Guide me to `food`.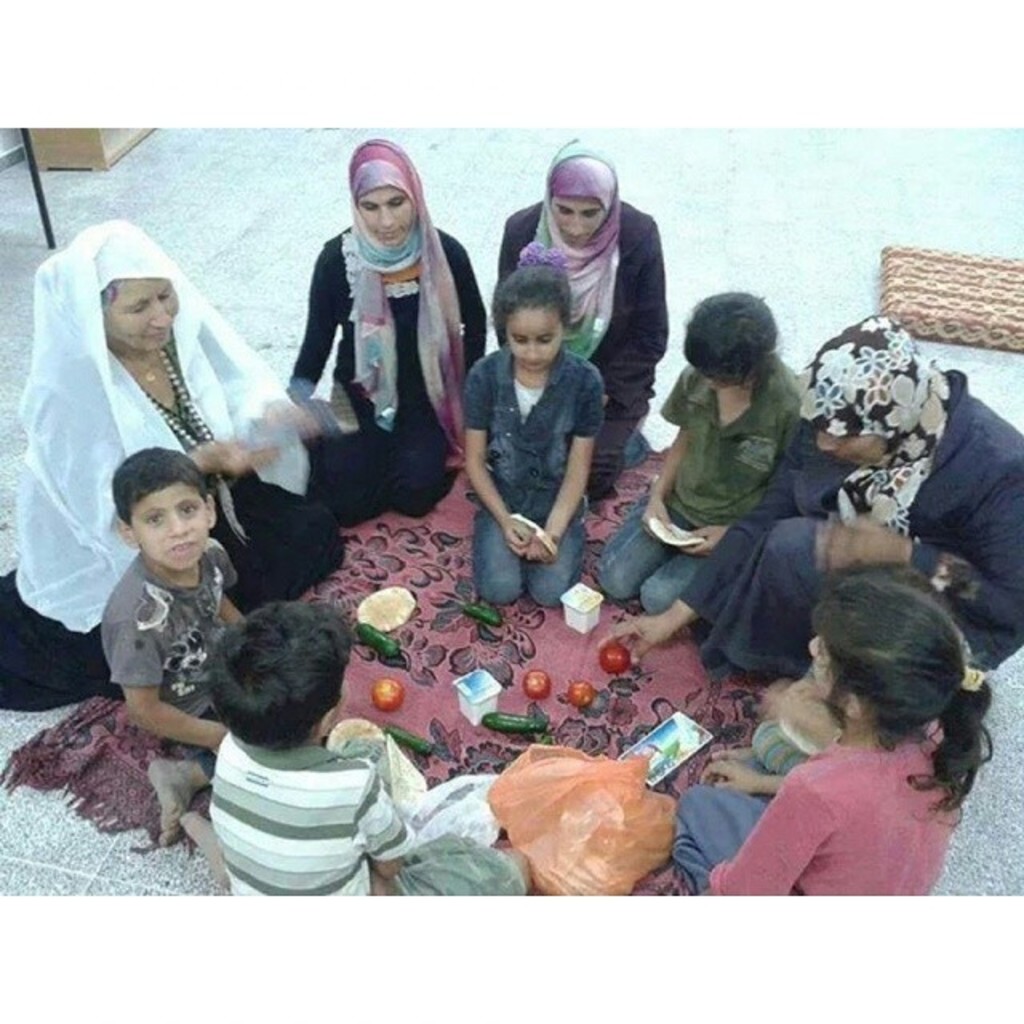
Guidance: 354/619/403/659.
